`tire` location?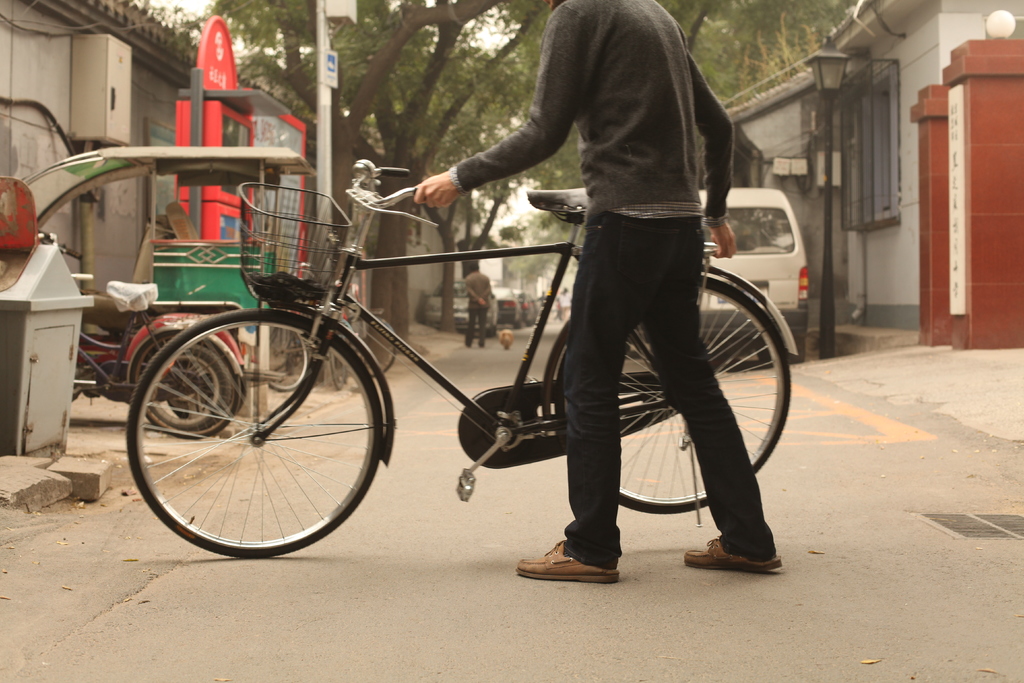
bbox=(131, 333, 240, 440)
